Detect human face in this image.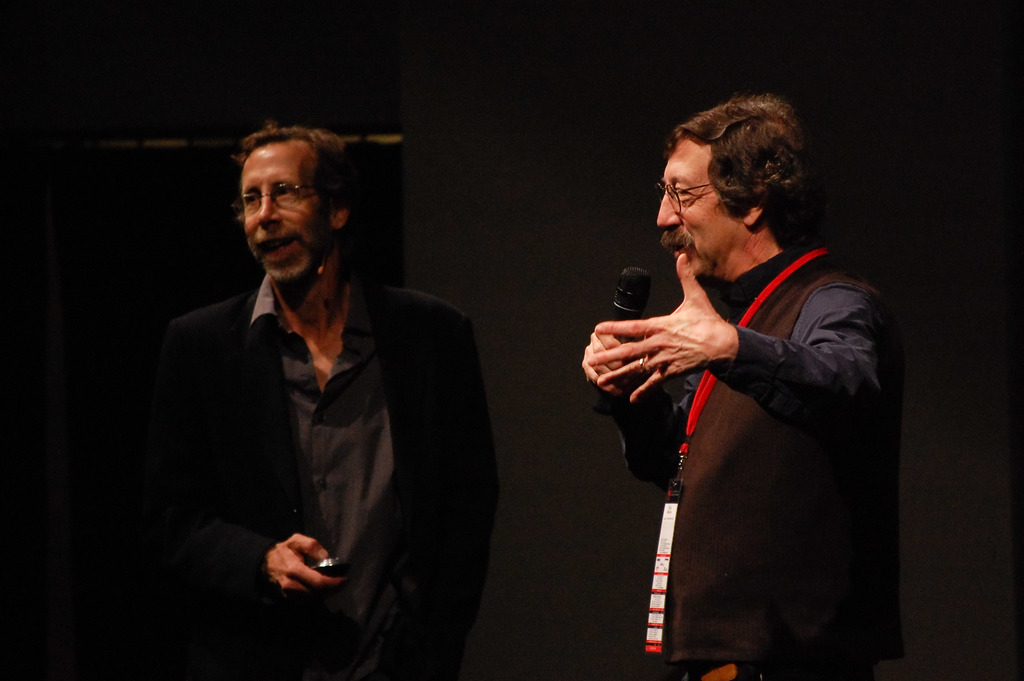
Detection: bbox(238, 137, 337, 289).
